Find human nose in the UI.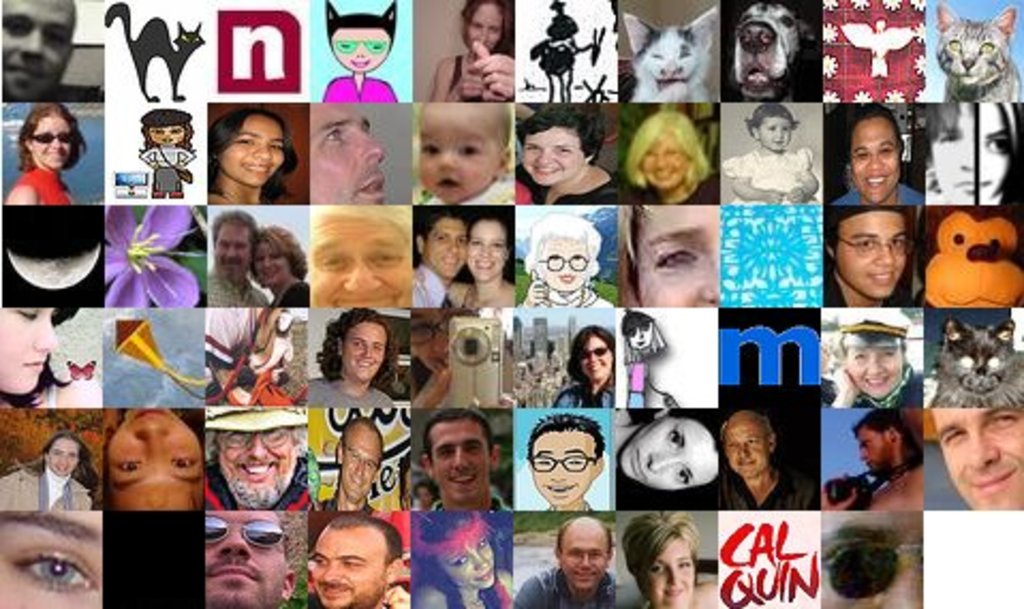
UI element at bbox=(359, 346, 374, 357).
